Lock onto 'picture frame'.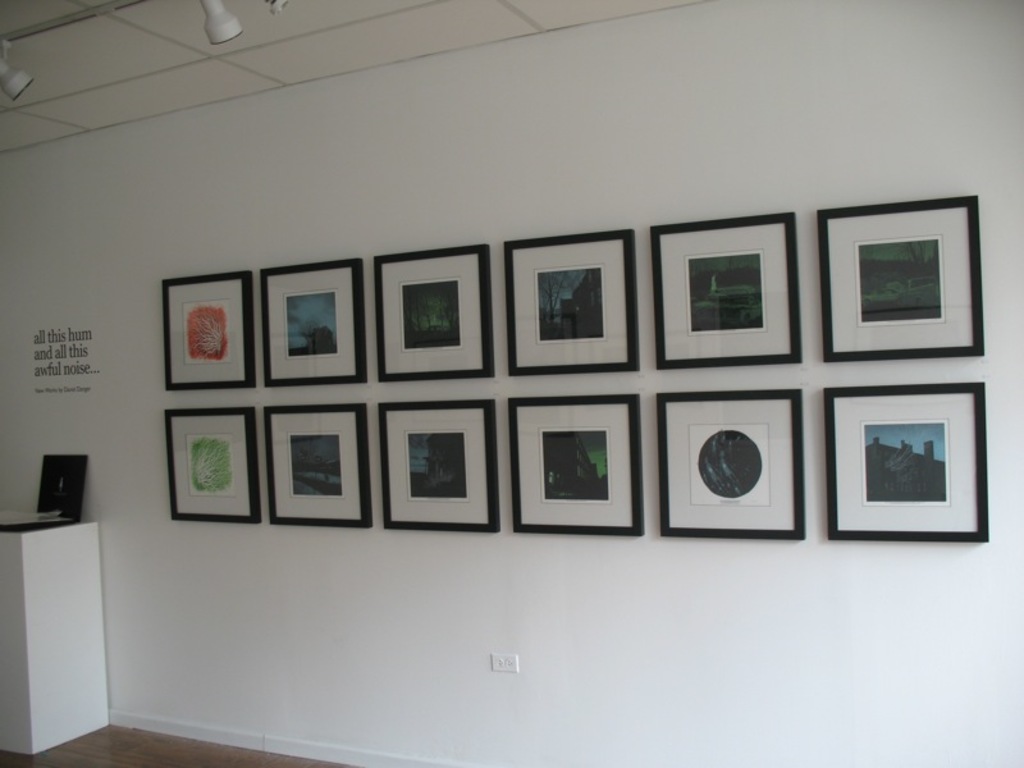
Locked: (820,380,987,543).
